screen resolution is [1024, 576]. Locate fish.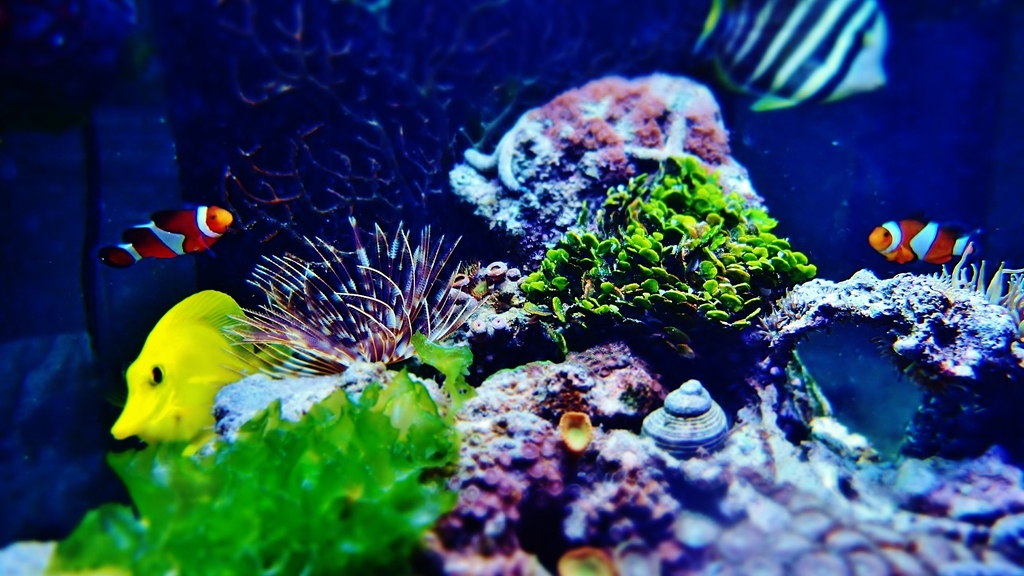
<box>102,277,262,471</box>.
